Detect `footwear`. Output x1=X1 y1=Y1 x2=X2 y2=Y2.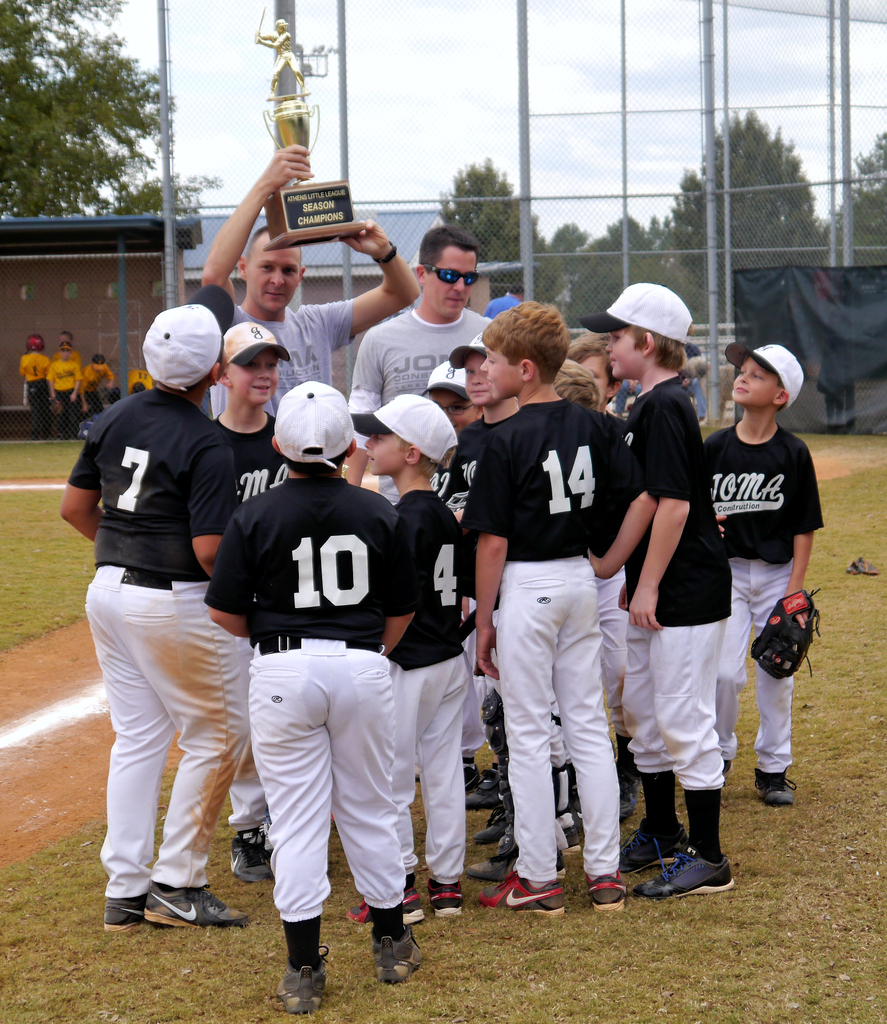
x1=621 y1=812 x2=697 y2=875.
